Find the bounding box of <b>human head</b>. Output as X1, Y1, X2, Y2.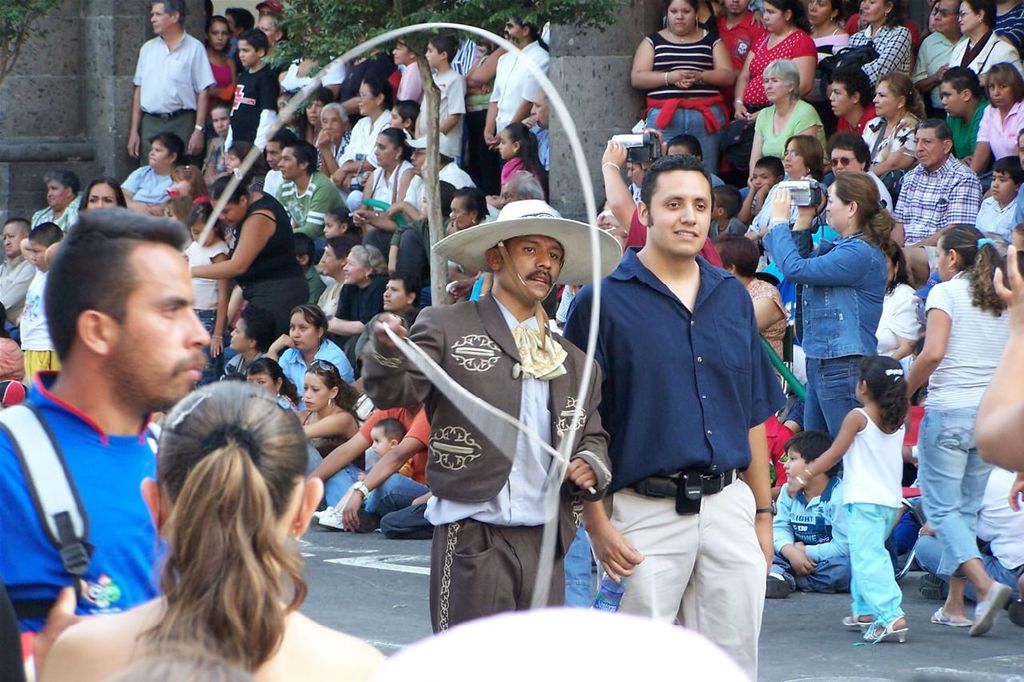
36, 205, 210, 403.
